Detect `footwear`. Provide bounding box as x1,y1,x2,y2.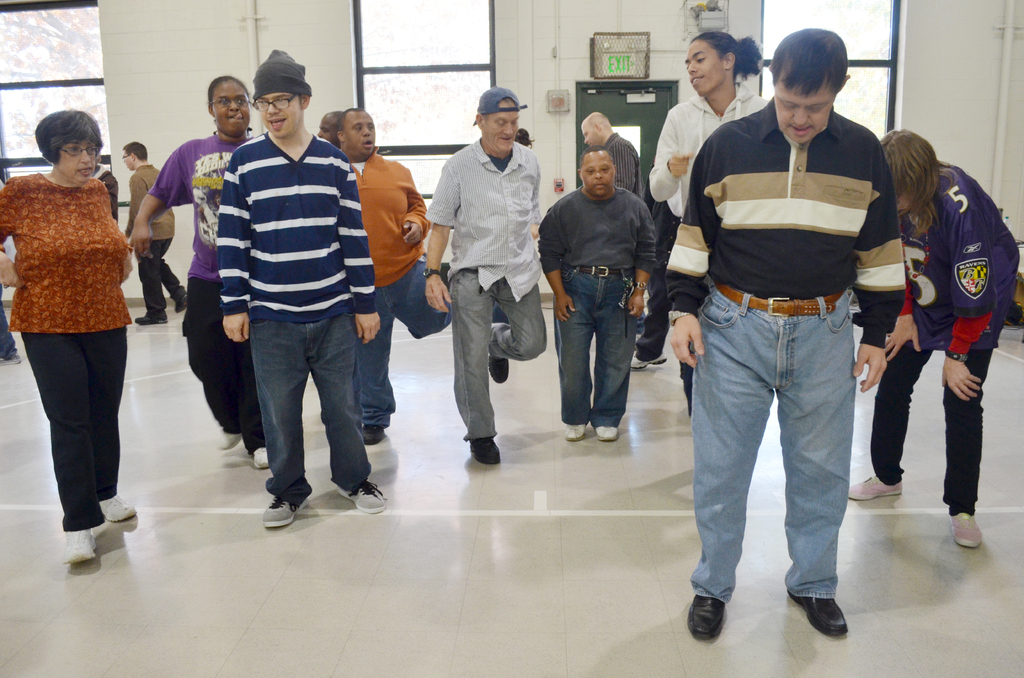
783,580,850,645.
